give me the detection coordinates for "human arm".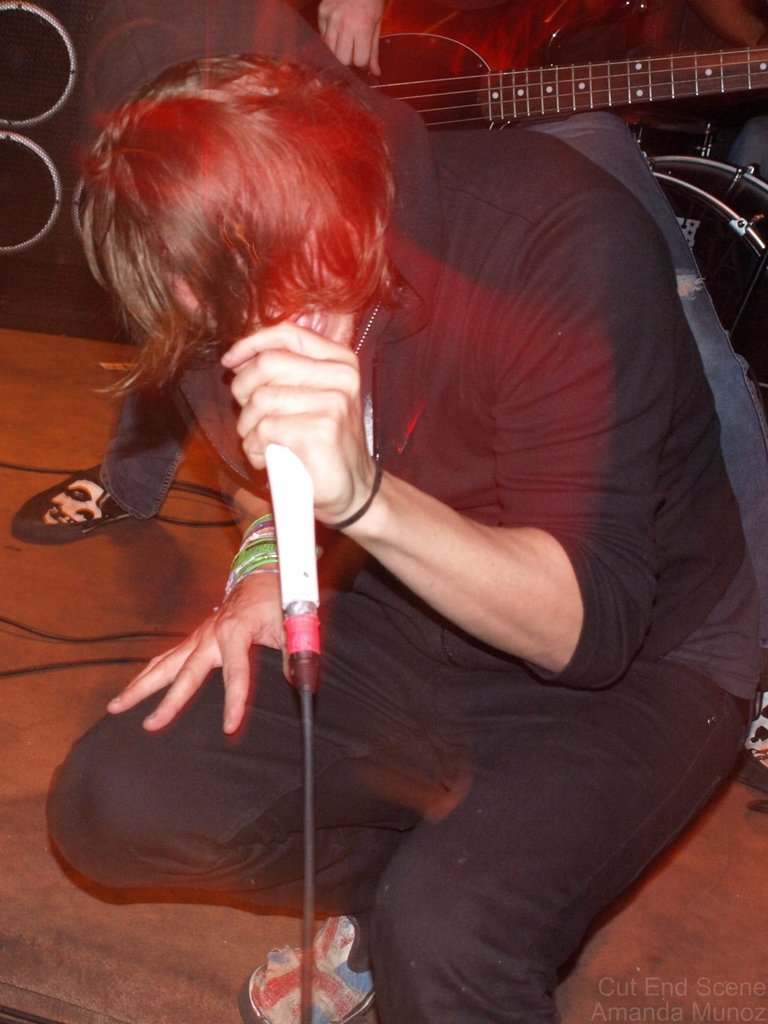
bbox=[98, 490, 315, 749].
